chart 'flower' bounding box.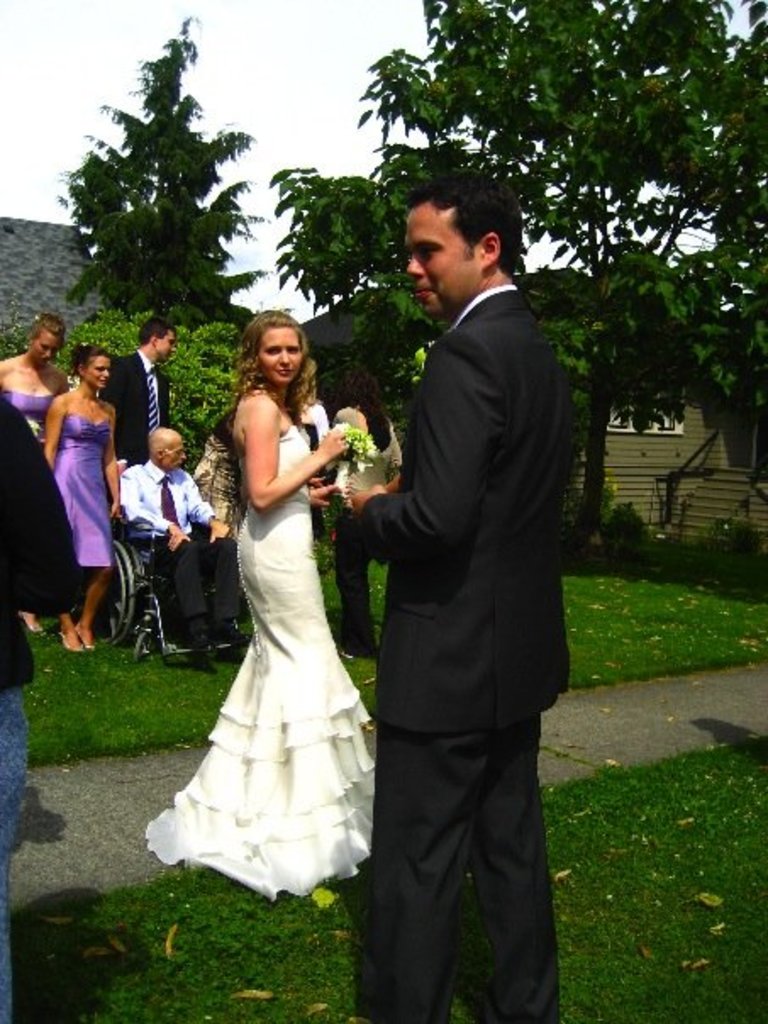
Charted: x1=356 y1=419 x2=370 y2=446.
